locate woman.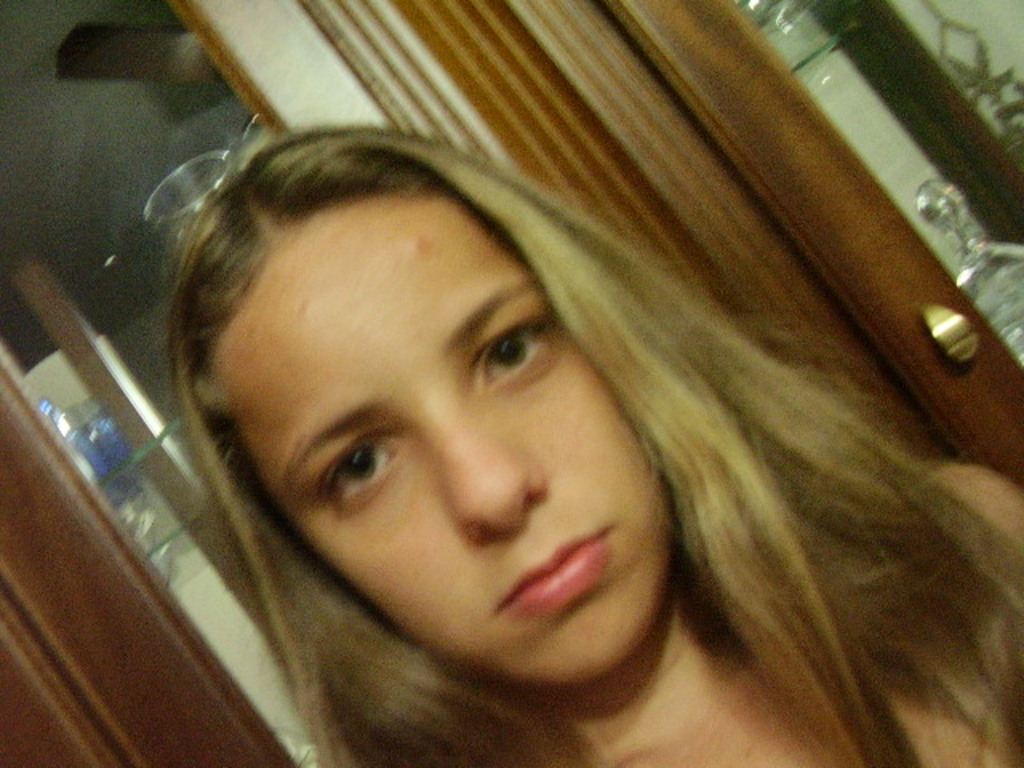
Bounding box: detection(80, 50, 1003, 767).
